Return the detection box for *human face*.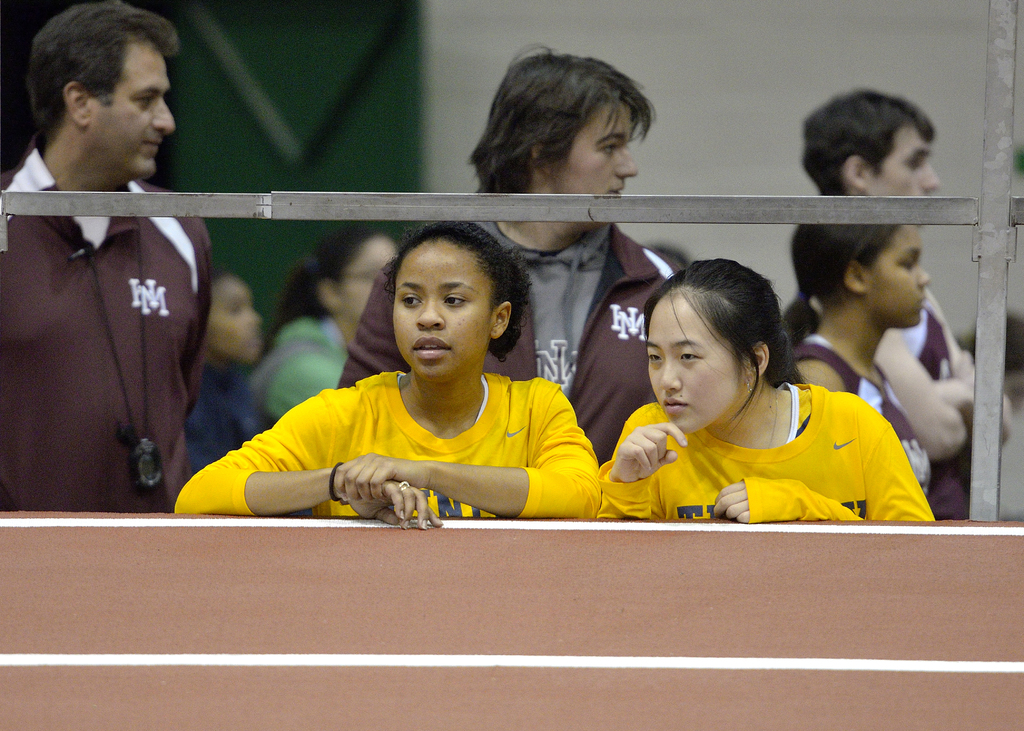
[553,102,634,229].
